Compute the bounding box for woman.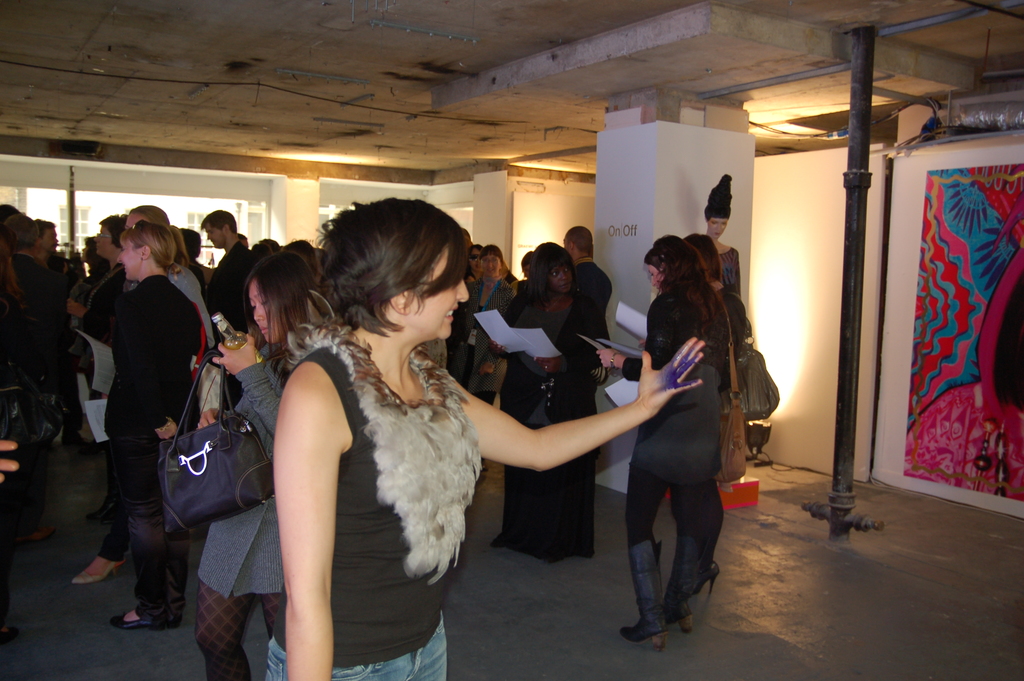
(635, 229, 757, 603).
